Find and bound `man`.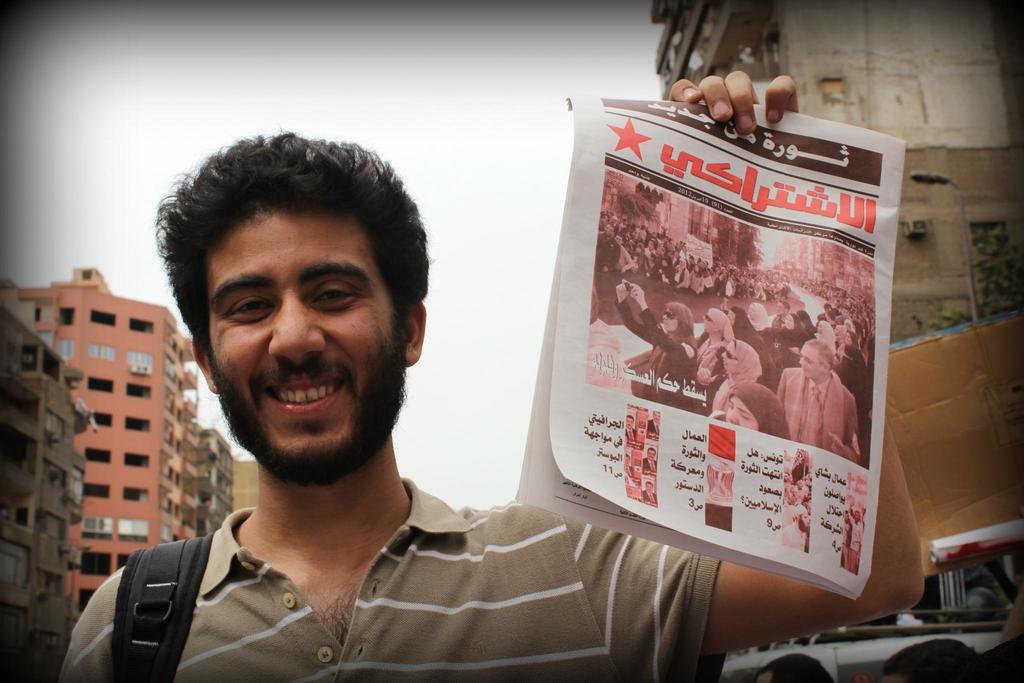
Bound: pyautogui.locateOnScreen(129, 118, 804, 664).
